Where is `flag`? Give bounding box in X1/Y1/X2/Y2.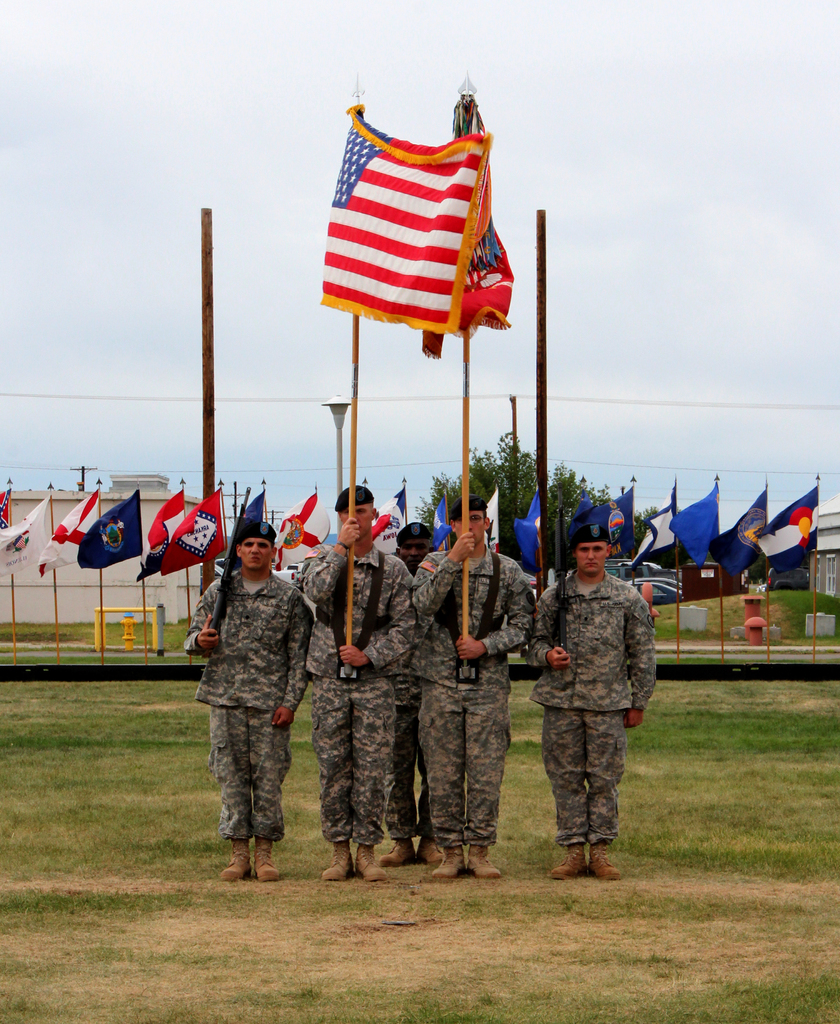
469/488/500/554.
